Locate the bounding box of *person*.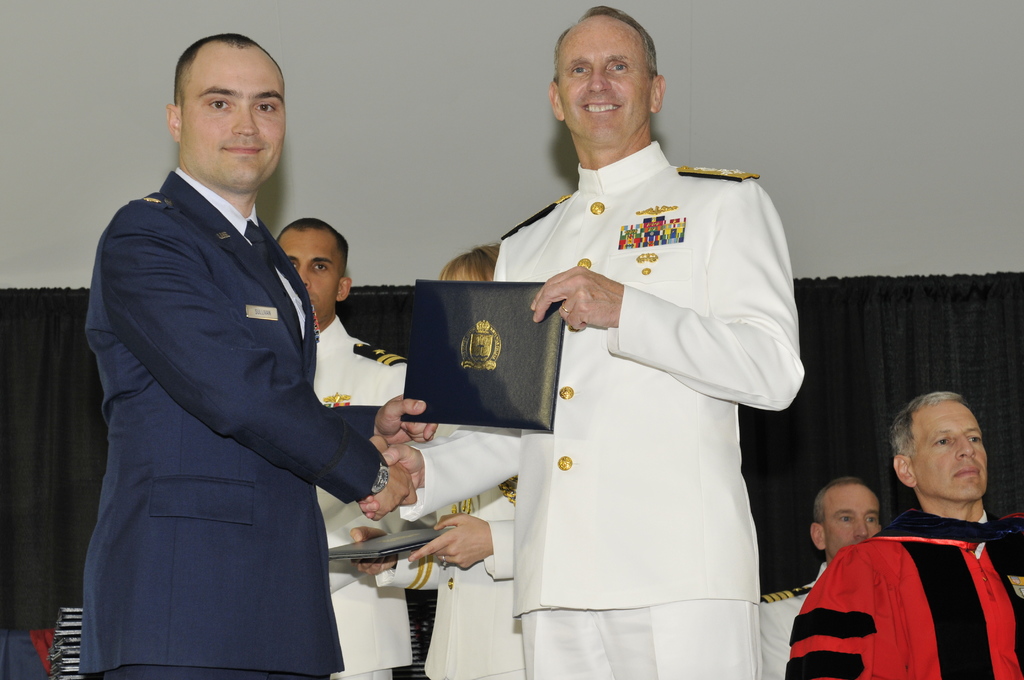
Bounding box: select_region(81, 29, 440, 679).
